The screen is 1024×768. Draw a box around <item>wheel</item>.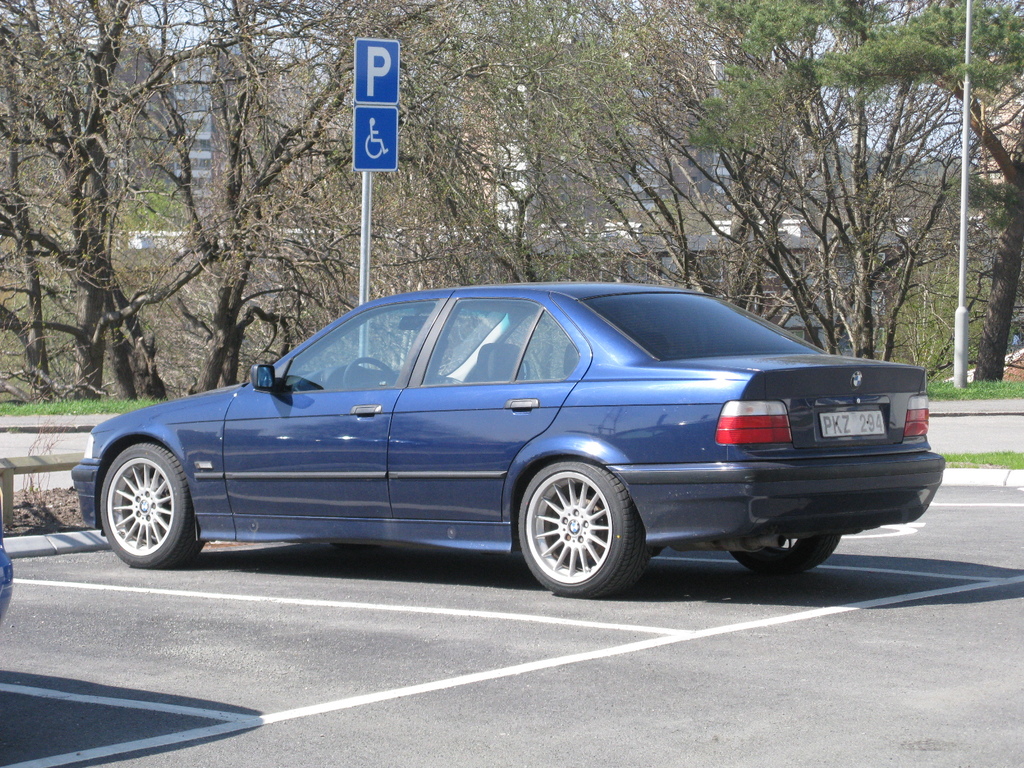
<box>342,357,399,392</box>.
